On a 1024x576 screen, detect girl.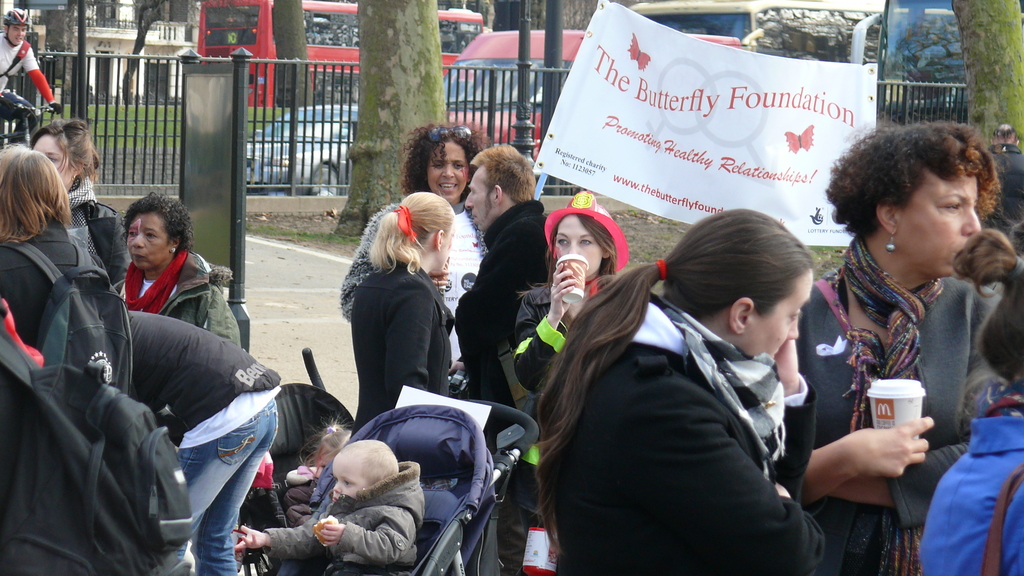
(left=350, top=189, right=463, bottom=442).
